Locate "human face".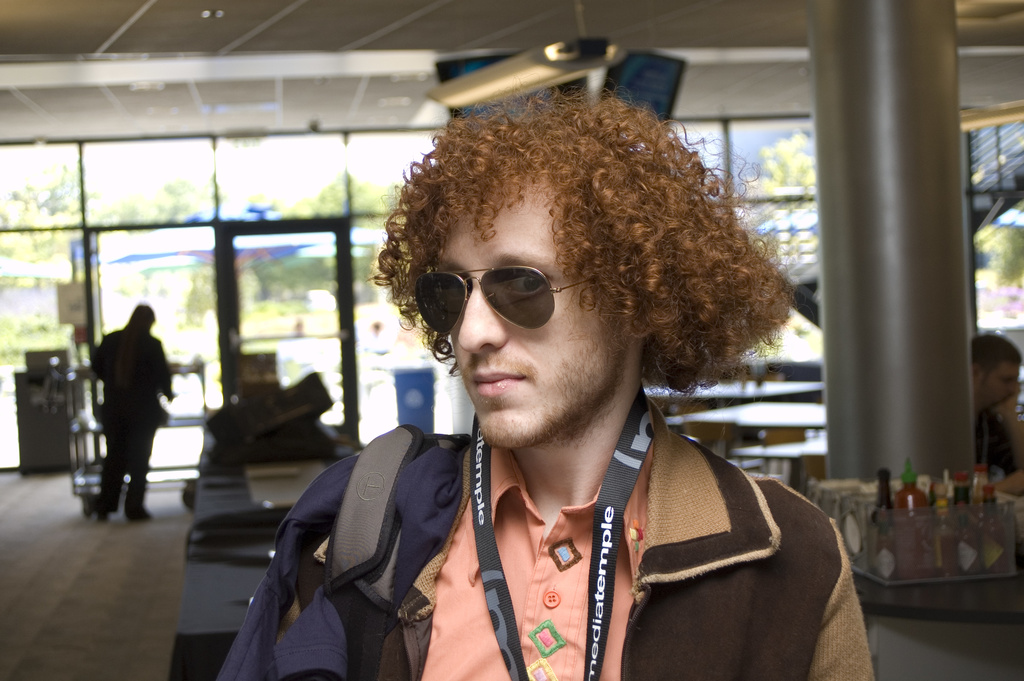
Bounding box: bbox(435, 167, 614, 448).
